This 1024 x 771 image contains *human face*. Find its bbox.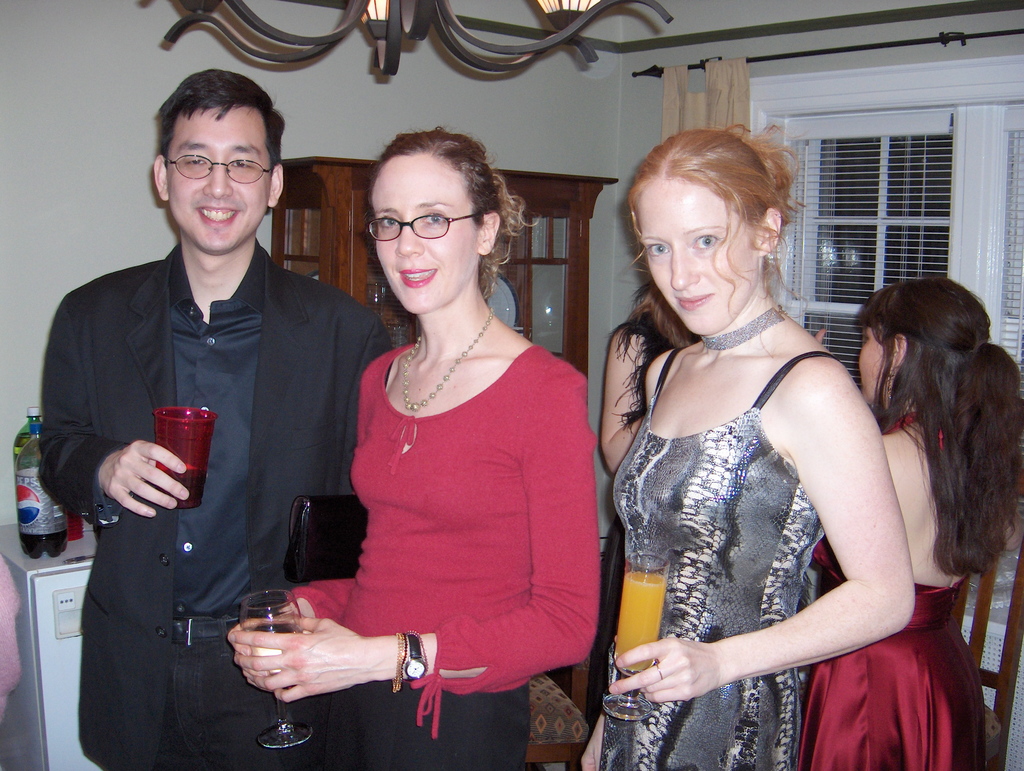
[x1=862, y1=327, x2=889, y2=402].
